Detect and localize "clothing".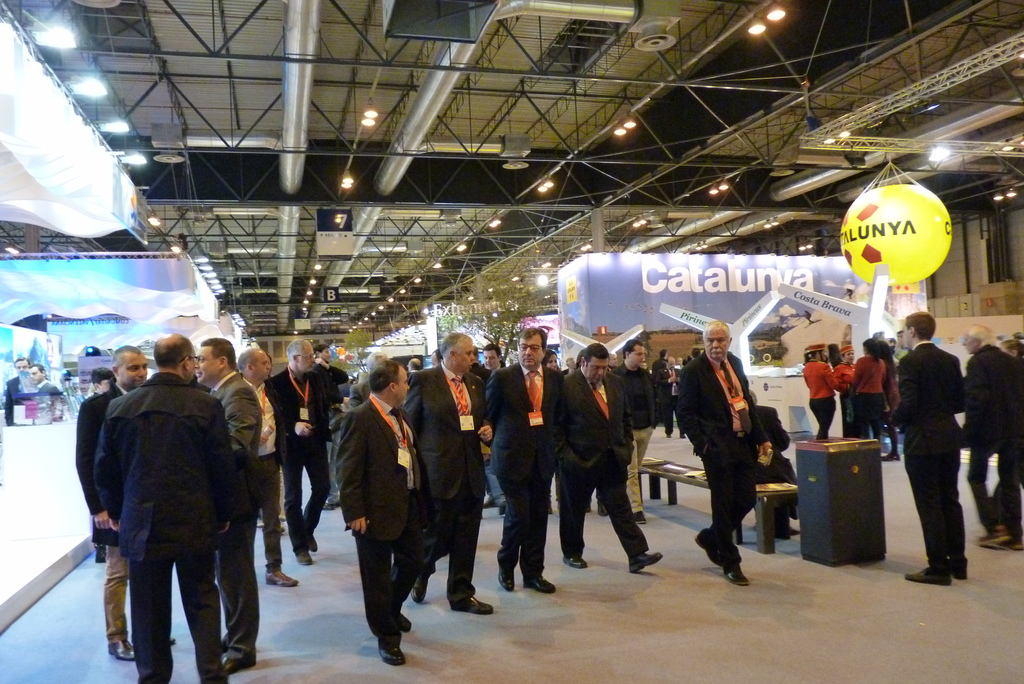
Localized at [40, 379, 60, 395].
